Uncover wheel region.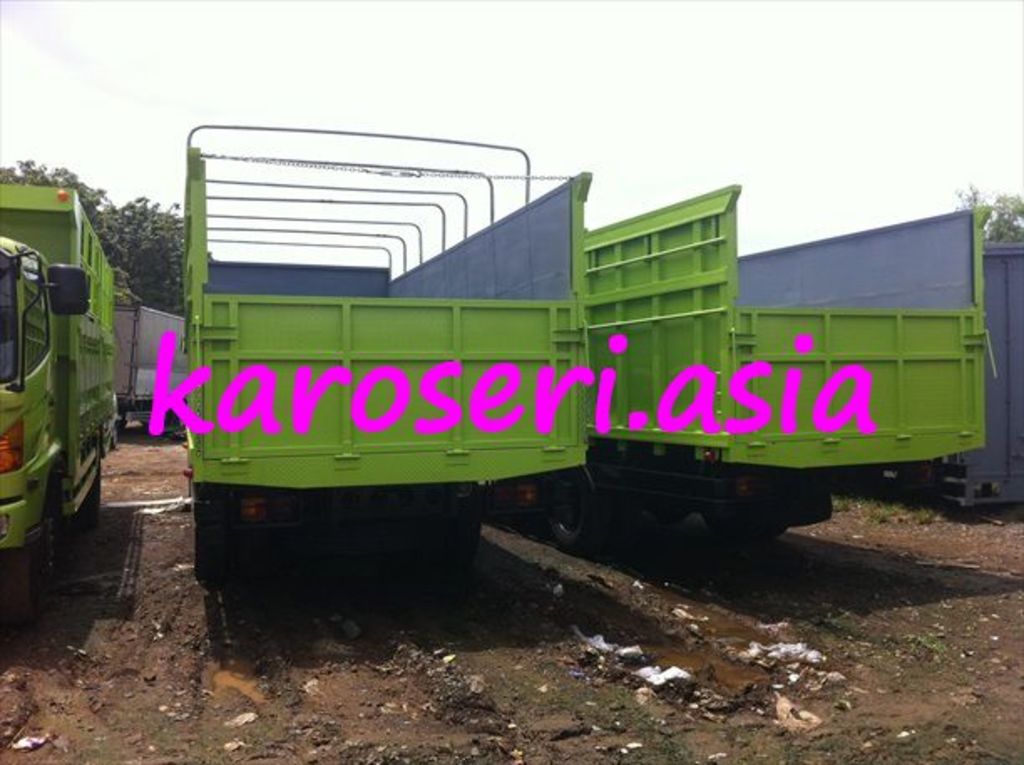
Uncovered: pyautogui.locateOnScreen(196, 529, 228, 579).
